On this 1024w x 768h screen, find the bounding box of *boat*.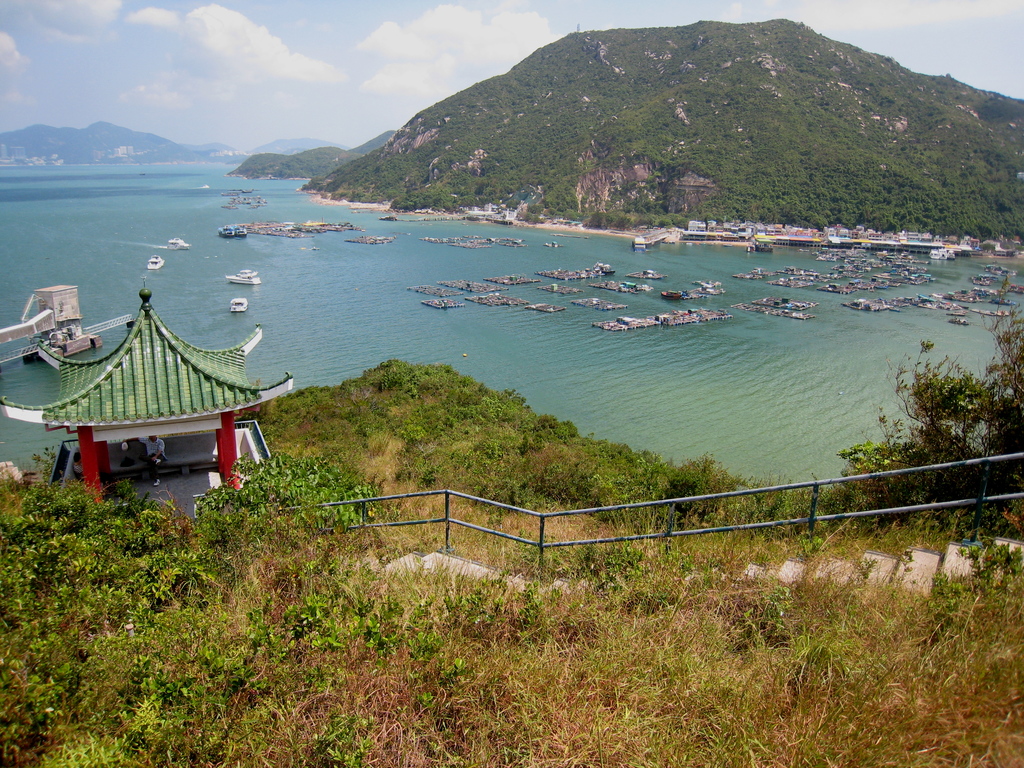
Bounding box: (x1=230, y1=227, x2=249, y2=239).
